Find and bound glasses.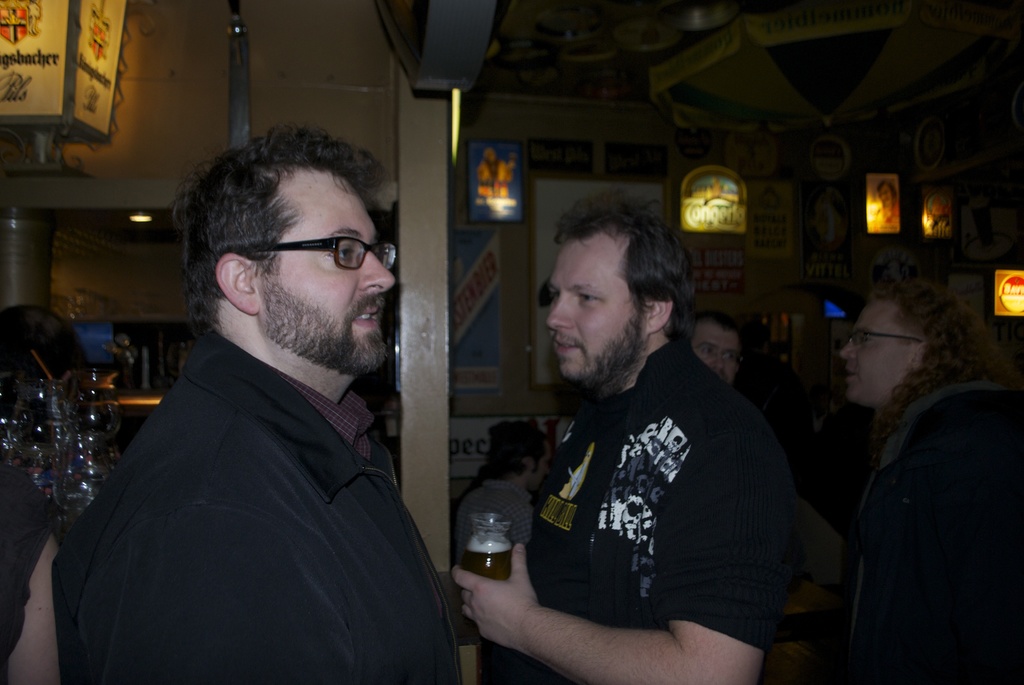
Bound: (691,343,742,367).
